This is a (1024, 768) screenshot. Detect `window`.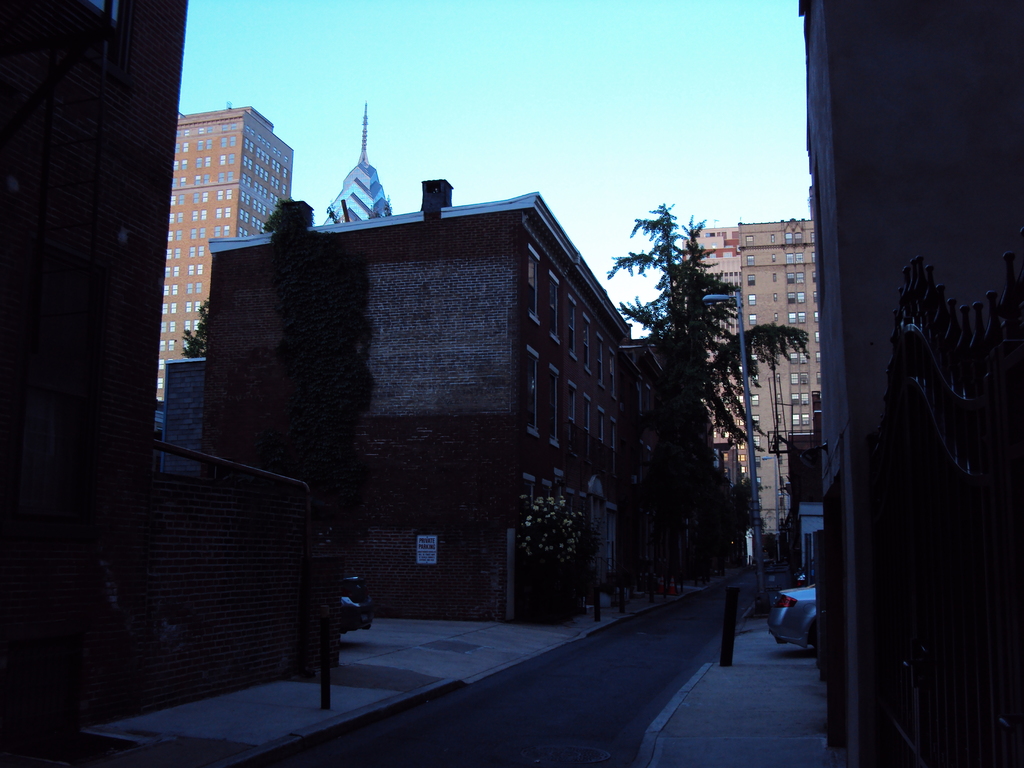
box(584, 316, 595, 377).
